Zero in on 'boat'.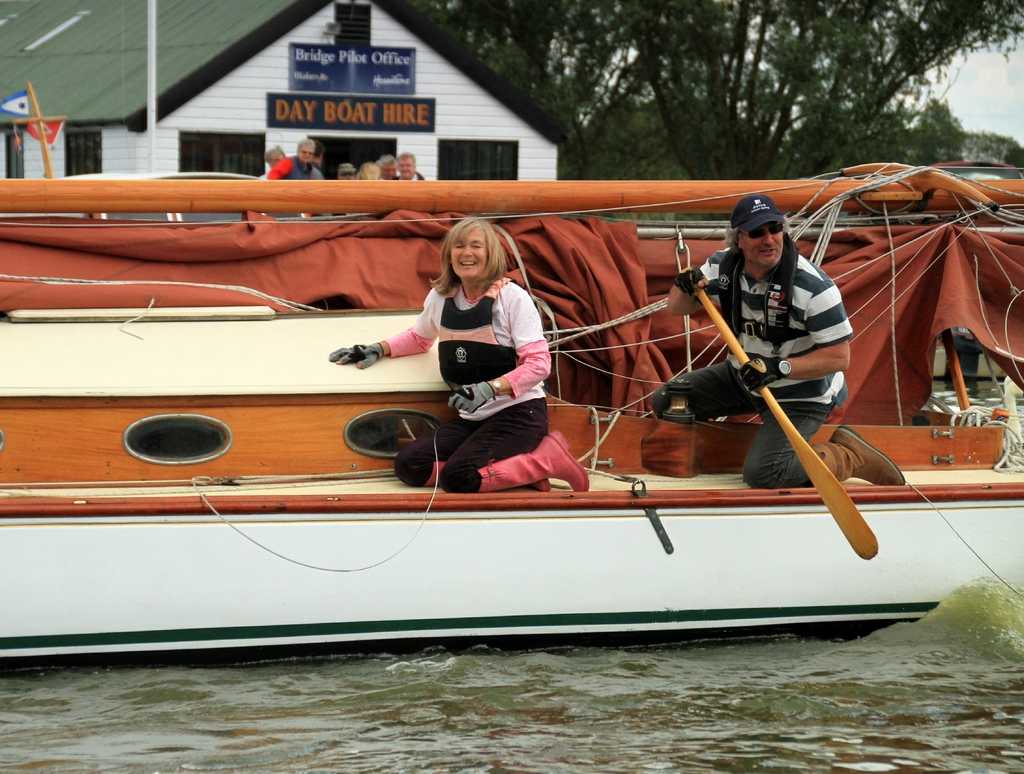
Zeroed in: {"x1": 61, "y1": 129, "x2": 981, "y2": 707}.
